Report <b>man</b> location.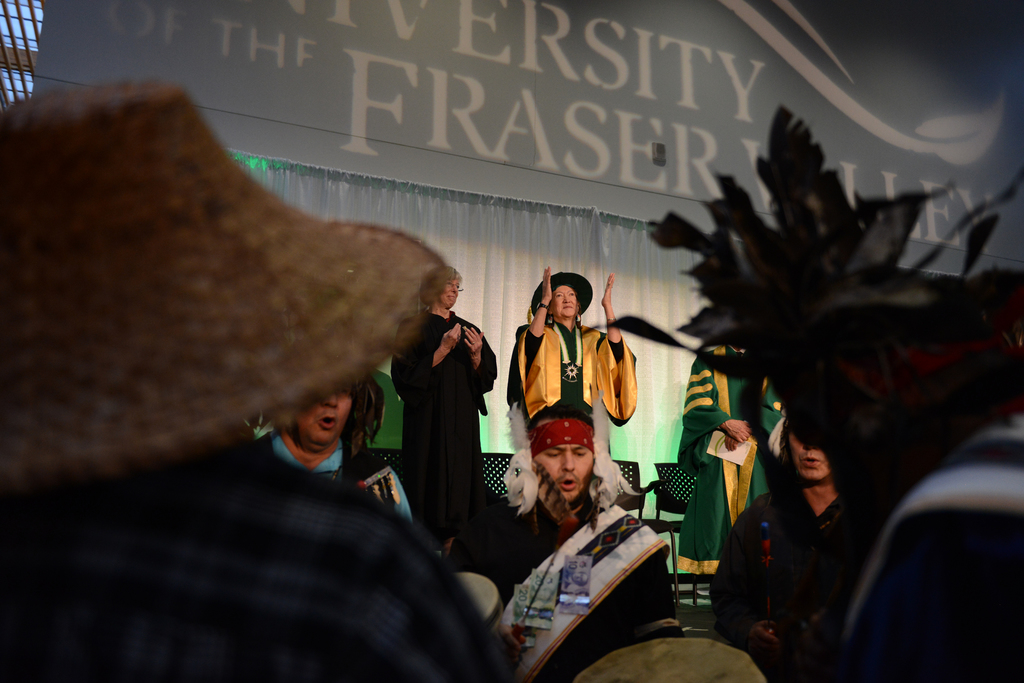
Report: BBox(0, 80, 508, 682).
